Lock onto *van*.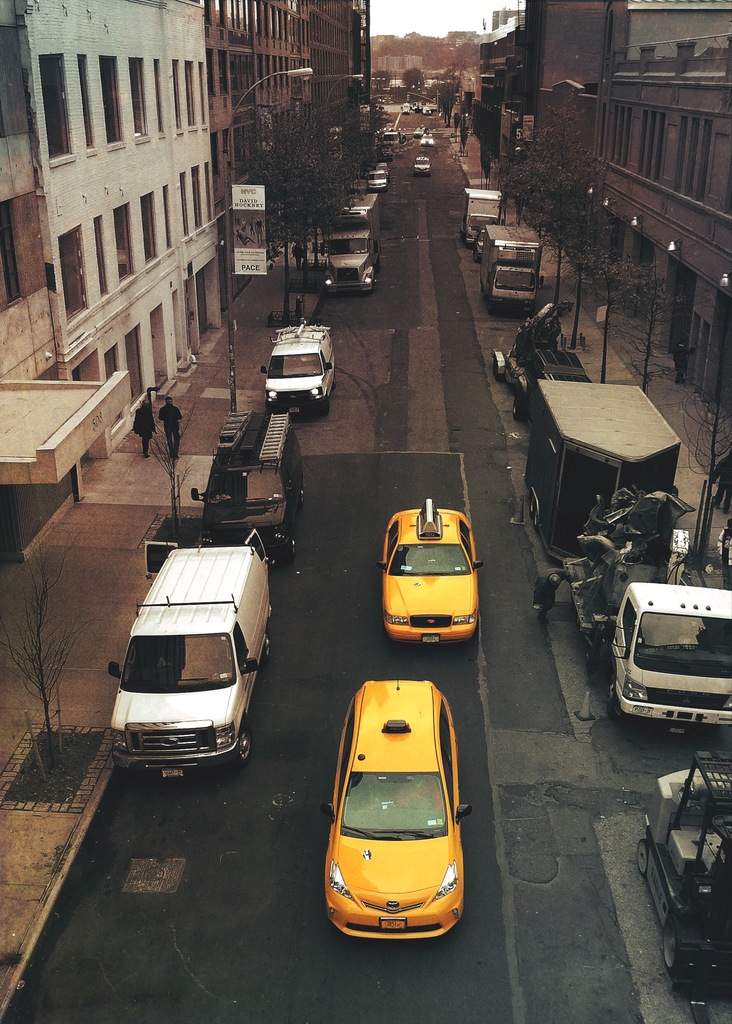
Locked: (left=104, top=525, right=274, bottom=770).
